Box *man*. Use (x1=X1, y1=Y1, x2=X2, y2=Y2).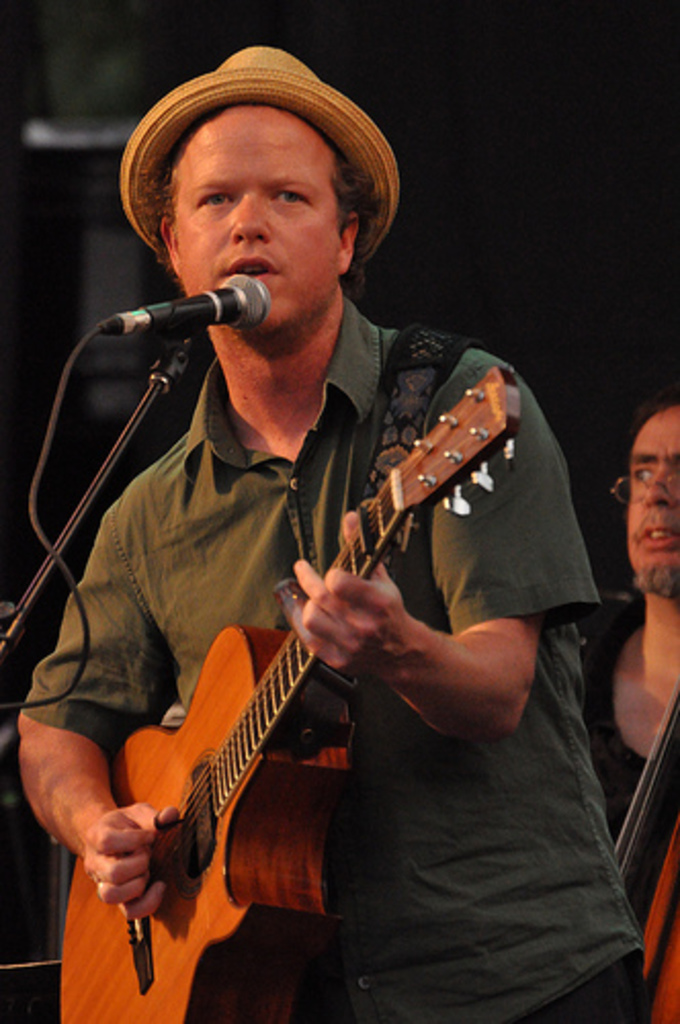
(x1=41, y1=47, x2=592, y2=1008).
